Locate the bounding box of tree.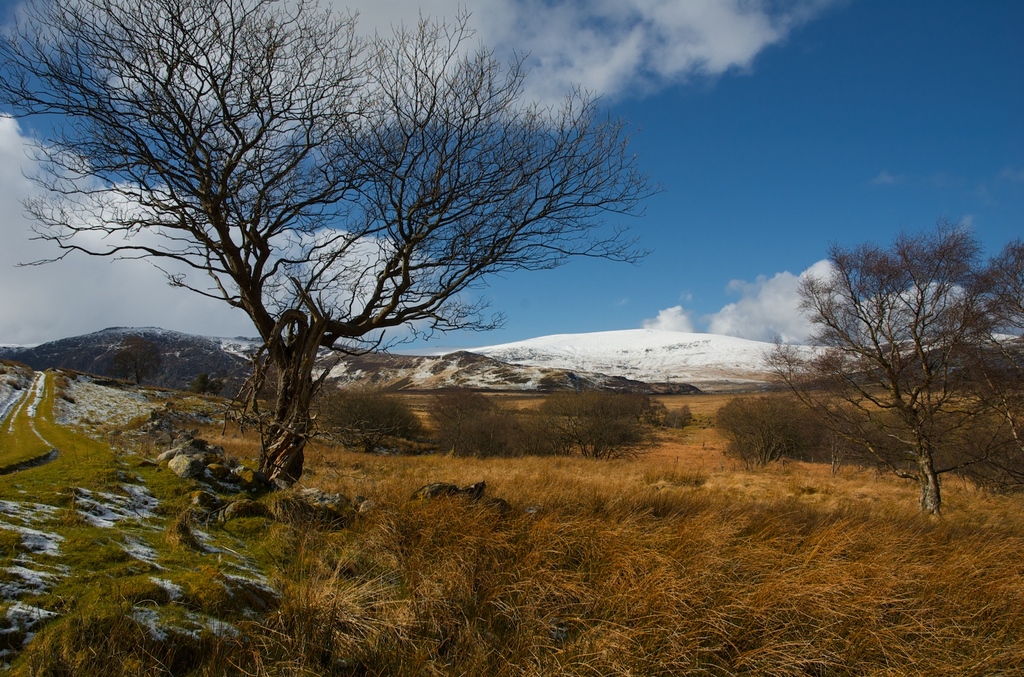
Bounding box: (0, 0, 647, 482).
